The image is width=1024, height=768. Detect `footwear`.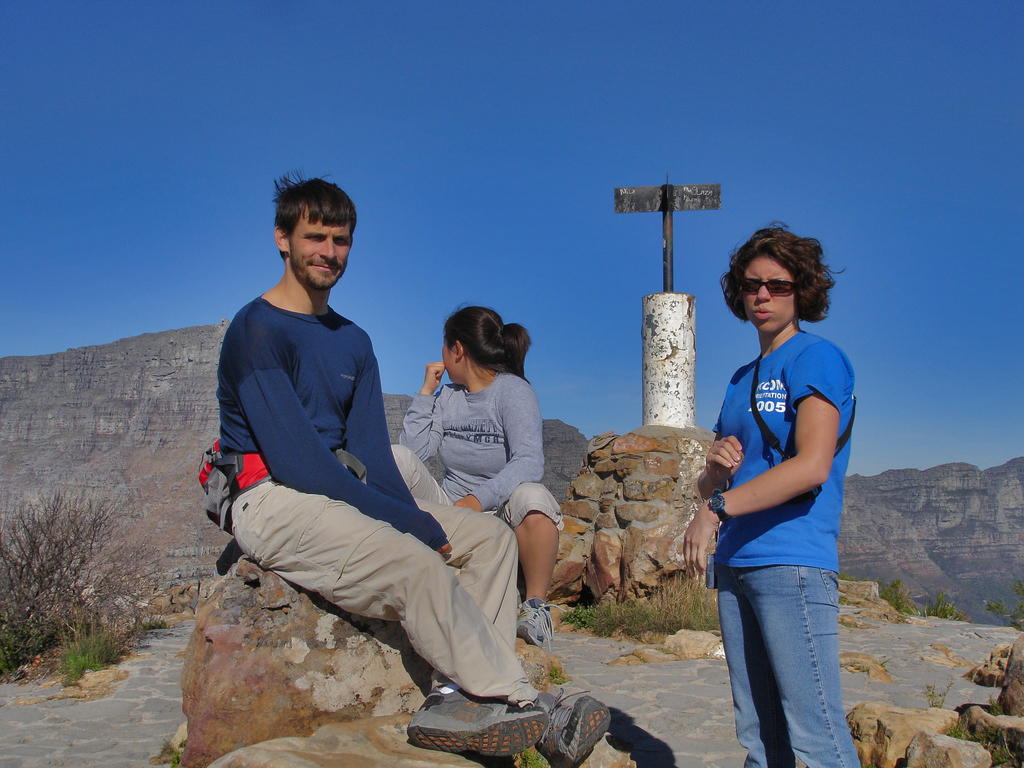
Detection: <box>525,685,611,764</box>.
